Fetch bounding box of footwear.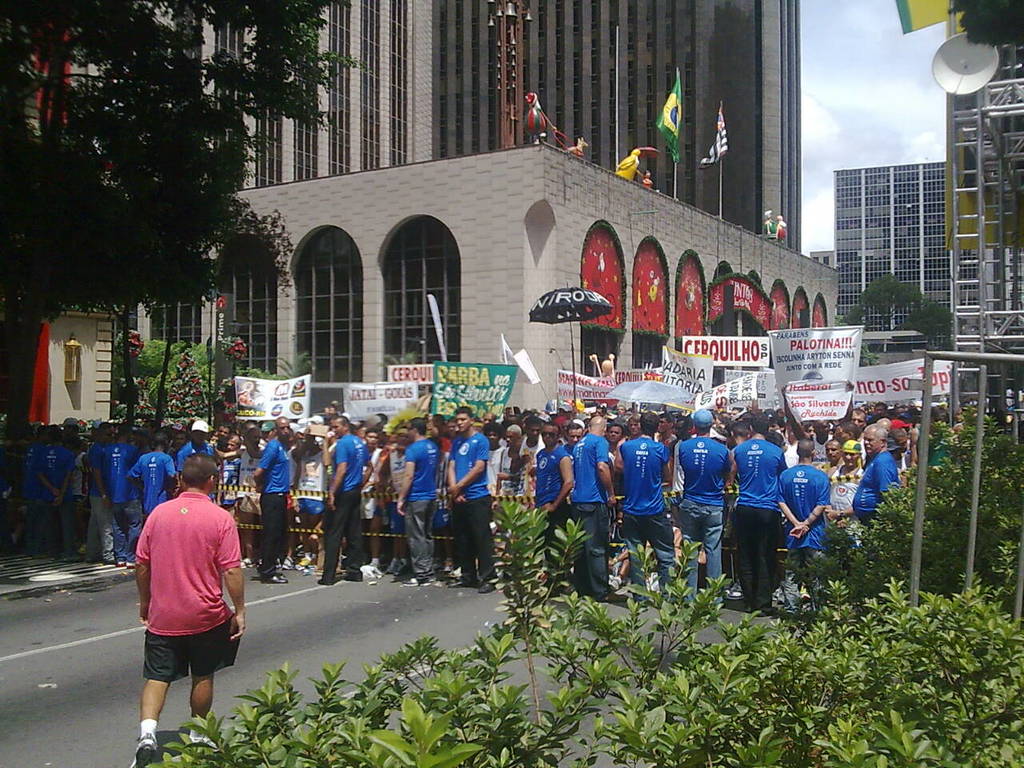
Bbox: [266,574,286,584].
